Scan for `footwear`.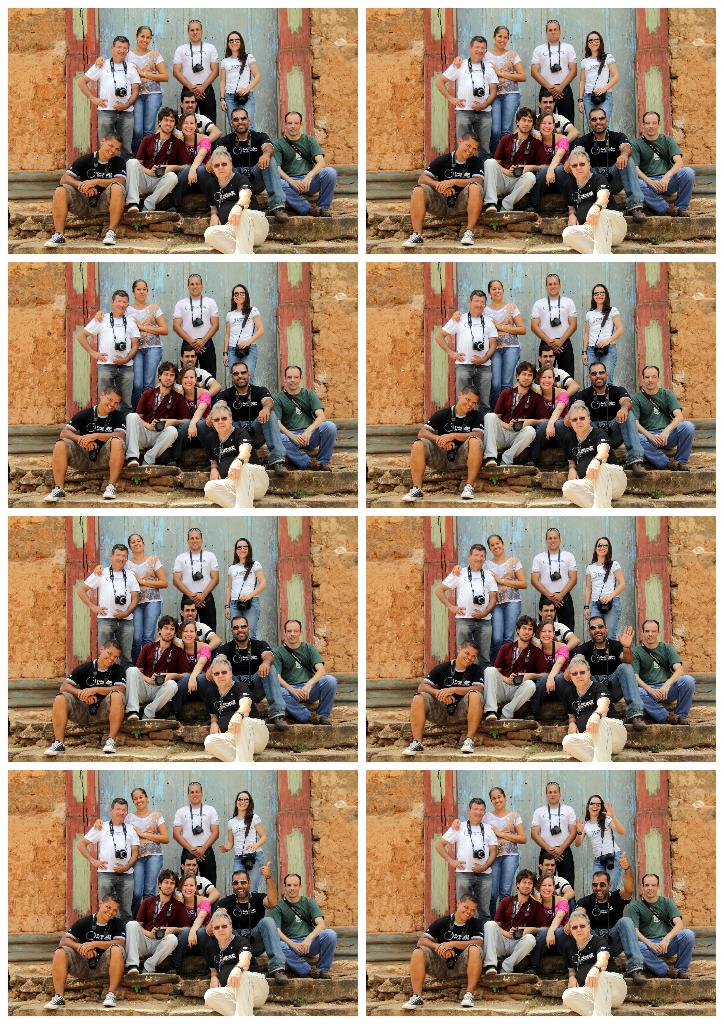
Scan result: left=462, top=735, right=475, bottom=755.
